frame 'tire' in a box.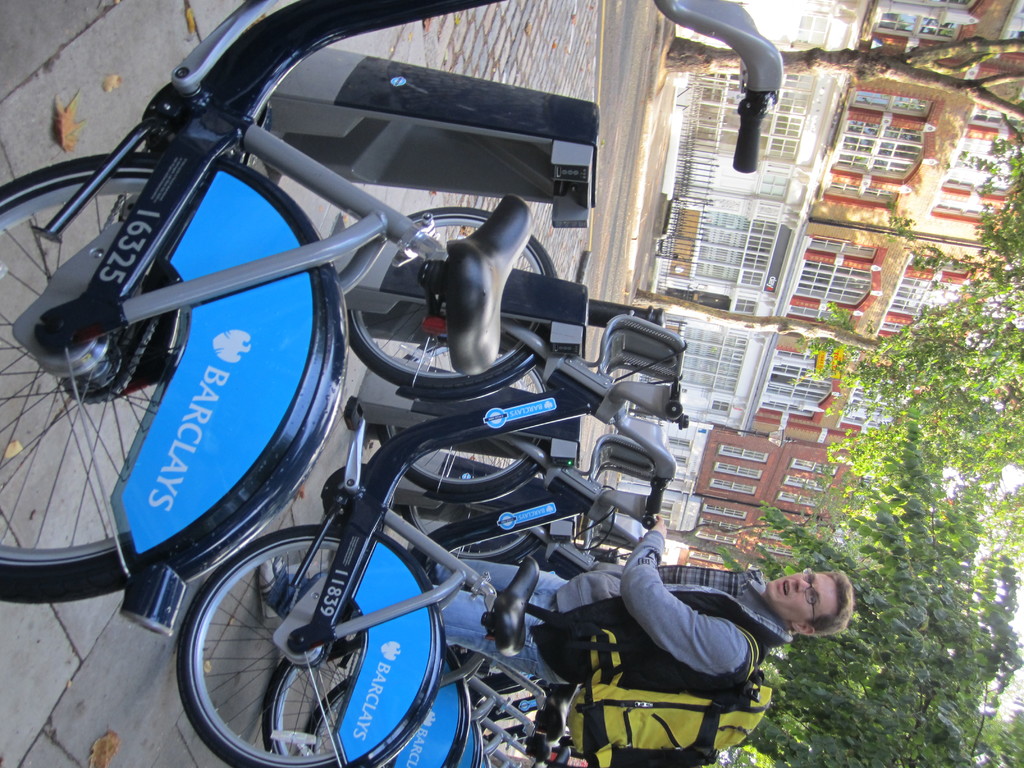
[401,468,546,558].
